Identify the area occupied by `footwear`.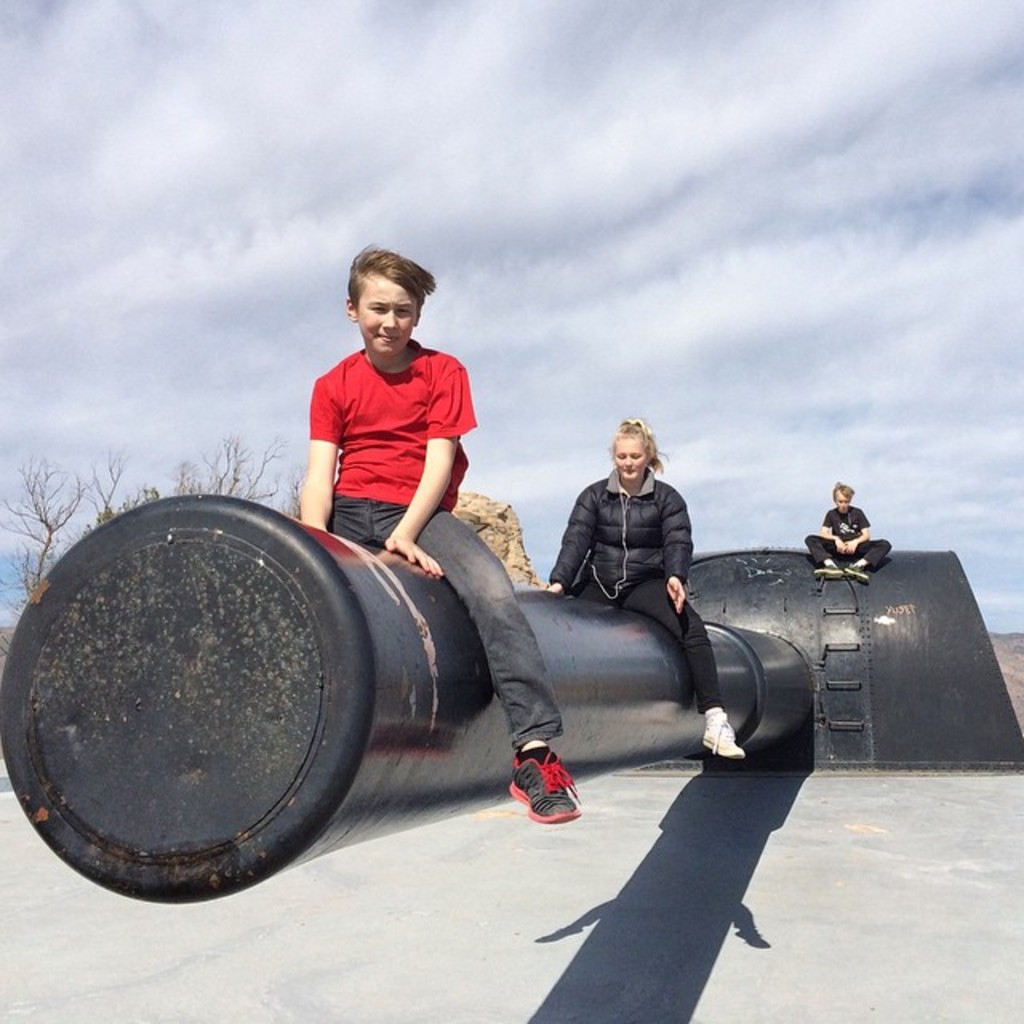
Area: {"x1": 502, "y1": 738, "x2": 578, "y2": 829}.
